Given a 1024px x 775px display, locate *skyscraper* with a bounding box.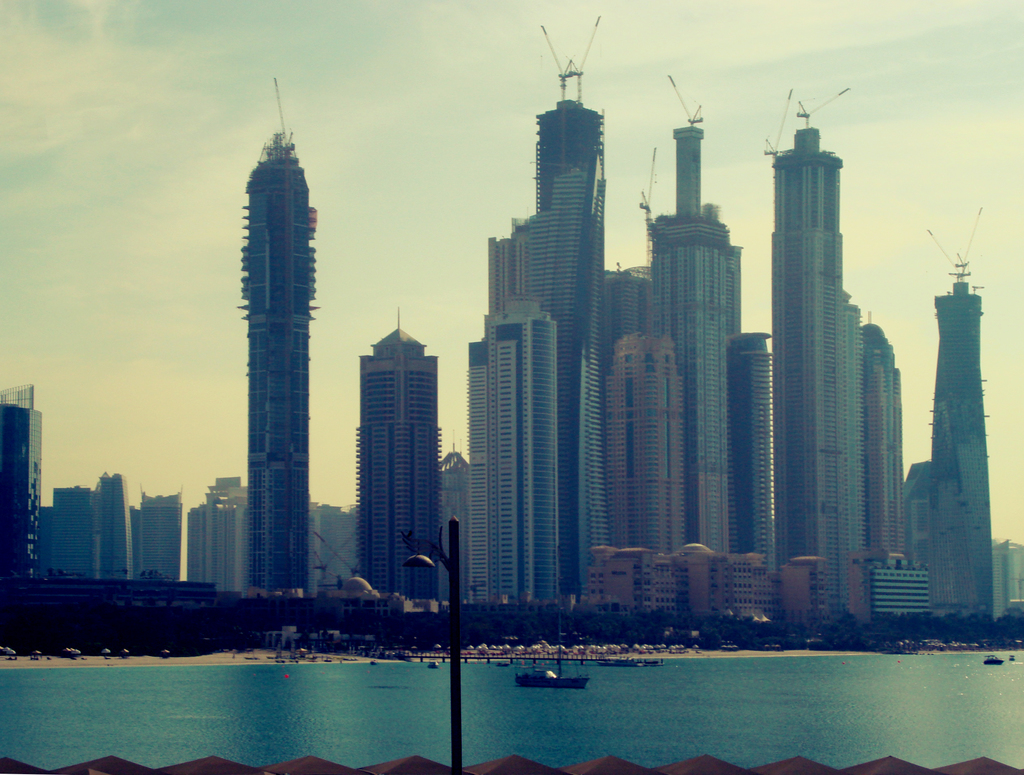
Located: <bbox>927, 204, 1001, 623</bbox>.
